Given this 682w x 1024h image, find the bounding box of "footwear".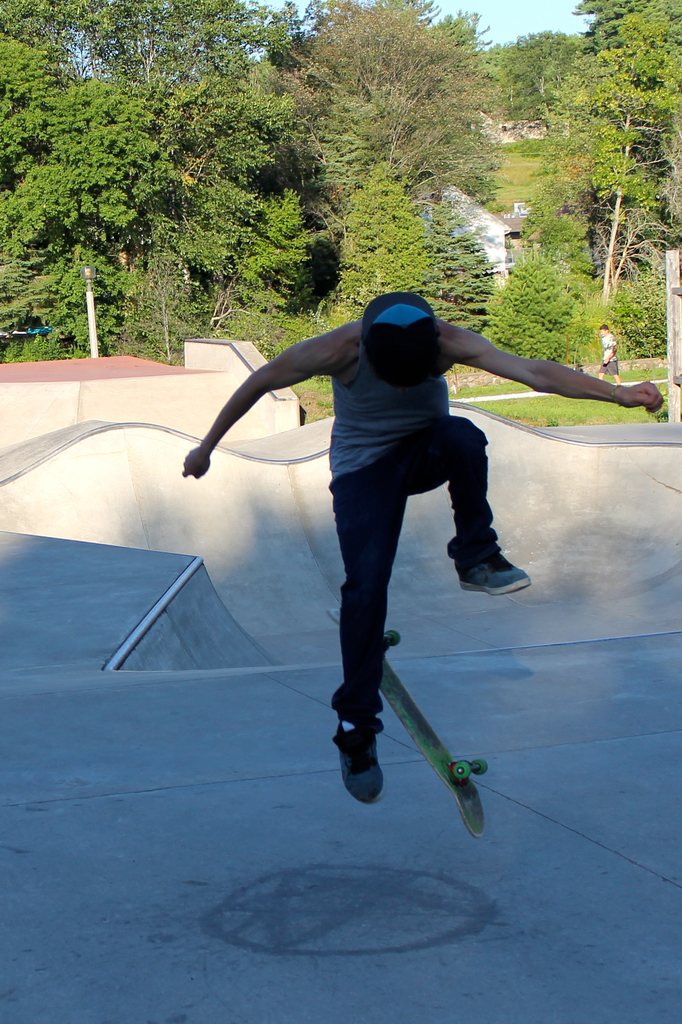
box(337, 700, 400, 809).
